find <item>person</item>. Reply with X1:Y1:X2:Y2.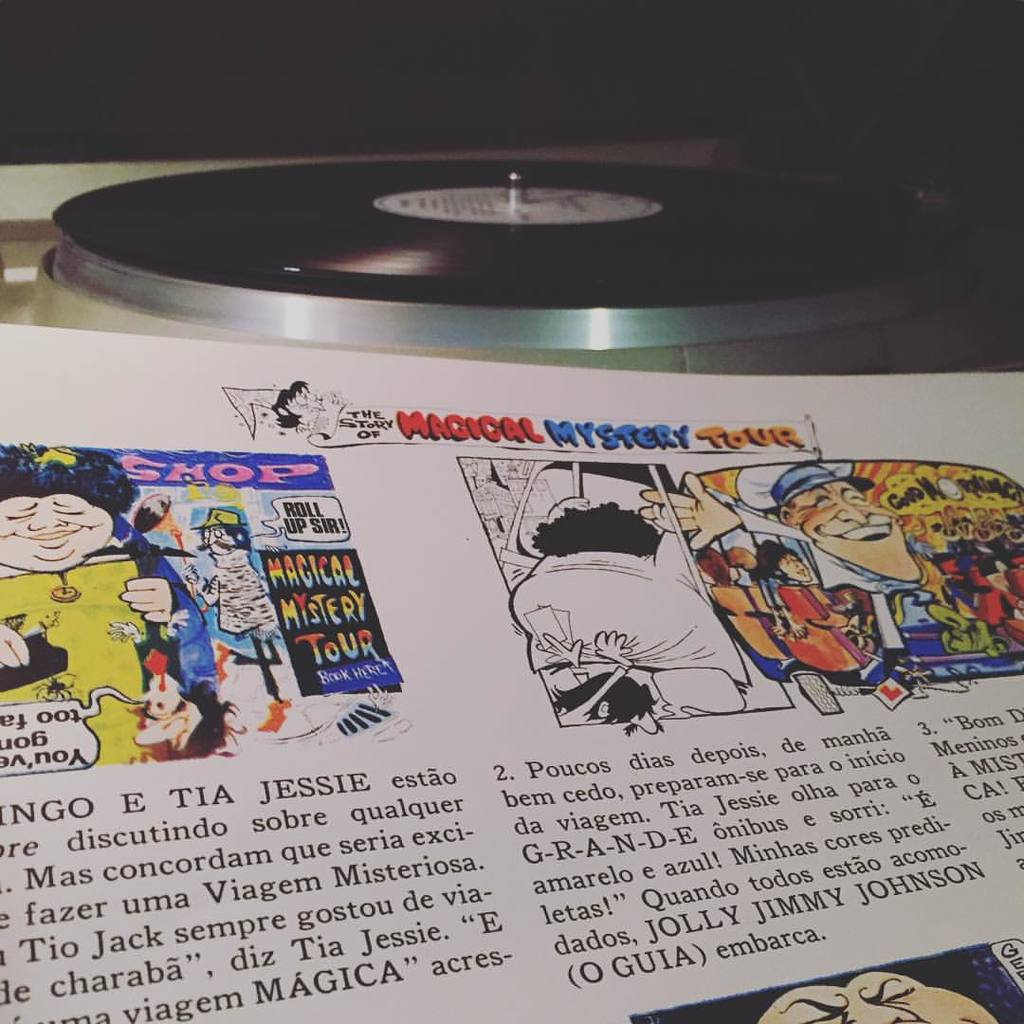
155:663:220:759.
